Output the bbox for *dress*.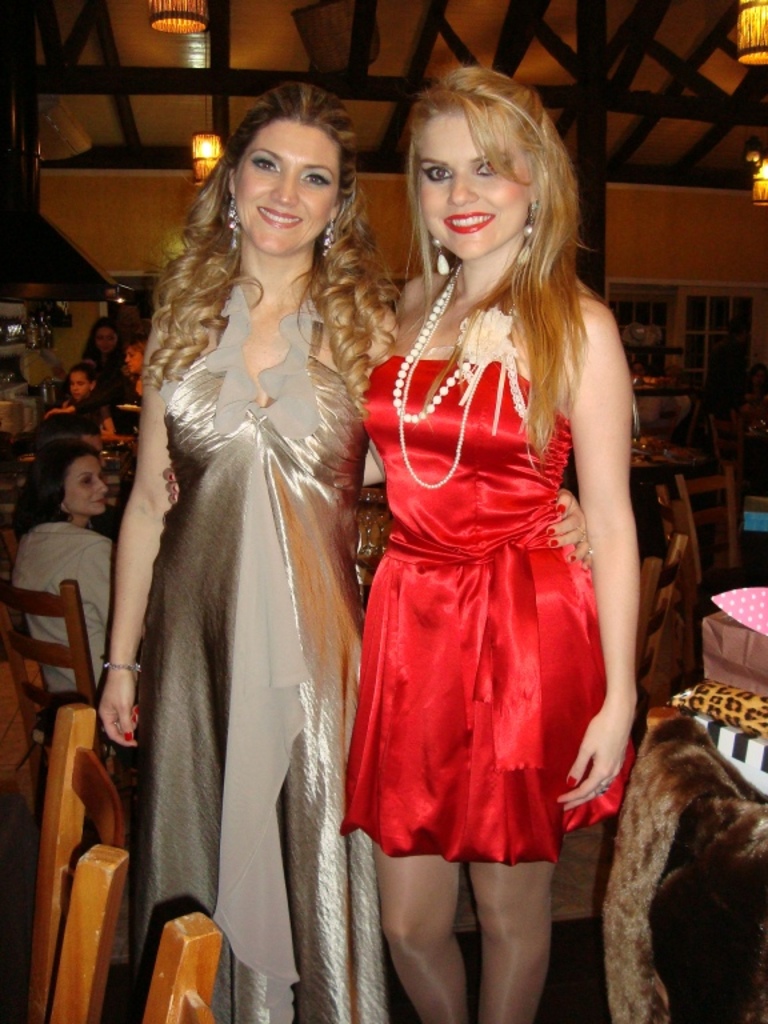
x1=157 y1=287 x2=385 y2=1023.
